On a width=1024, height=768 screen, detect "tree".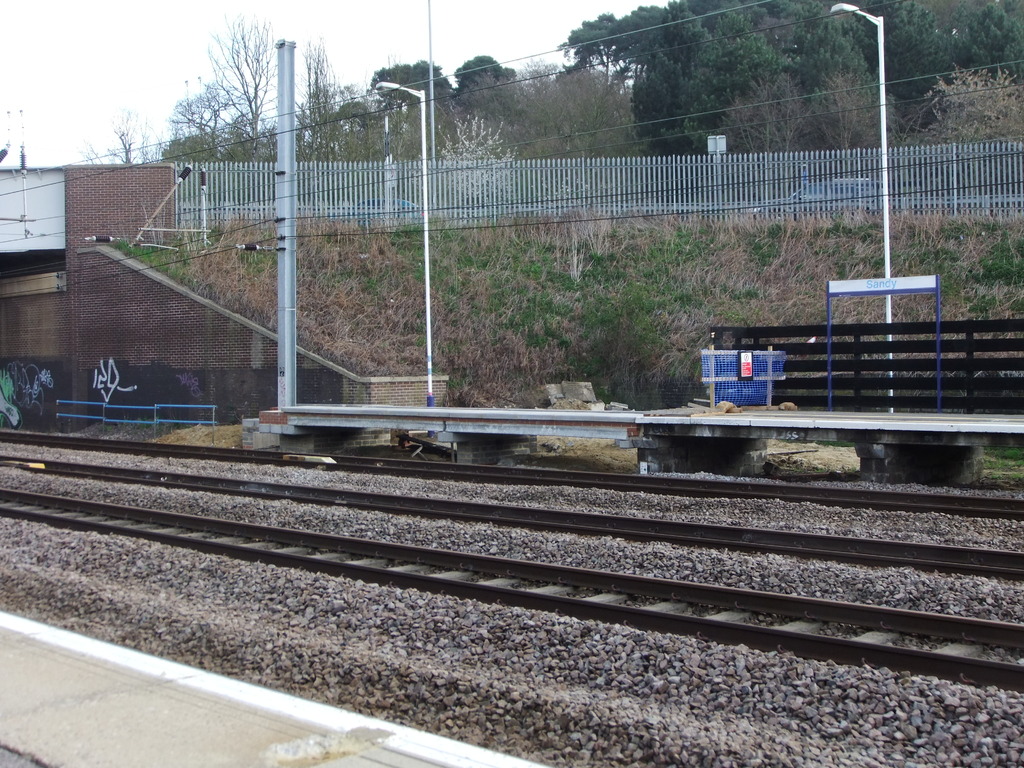
Rect(202, 10, 276, 156).
